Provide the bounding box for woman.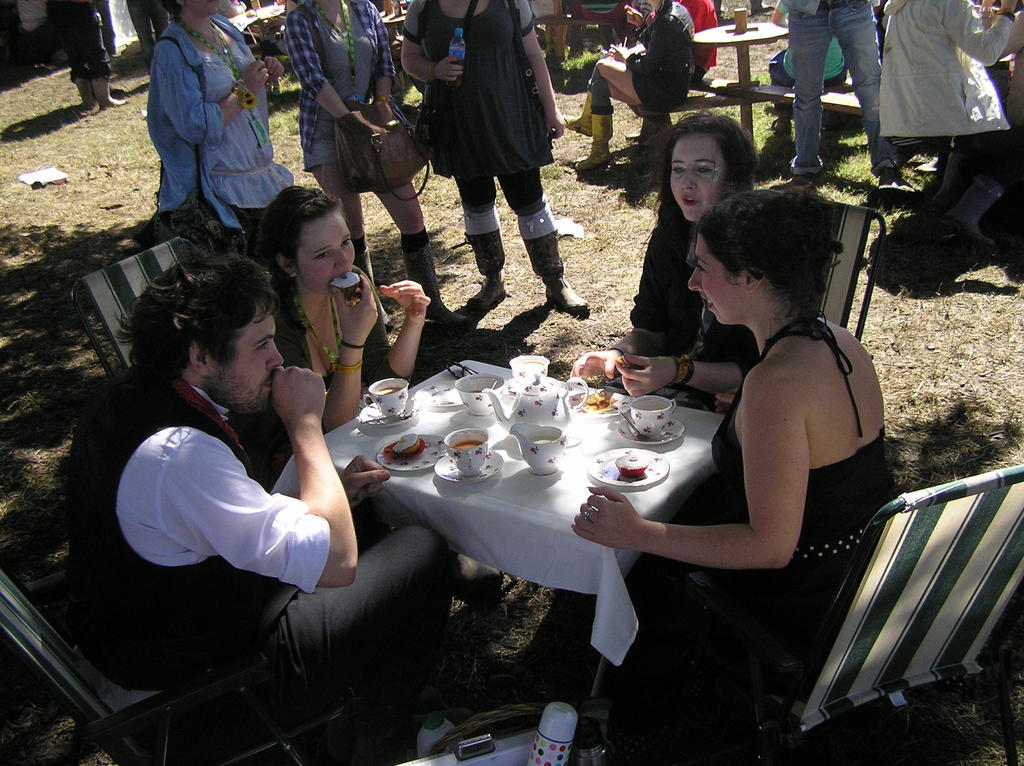
box(399, 0, 596, 315).
